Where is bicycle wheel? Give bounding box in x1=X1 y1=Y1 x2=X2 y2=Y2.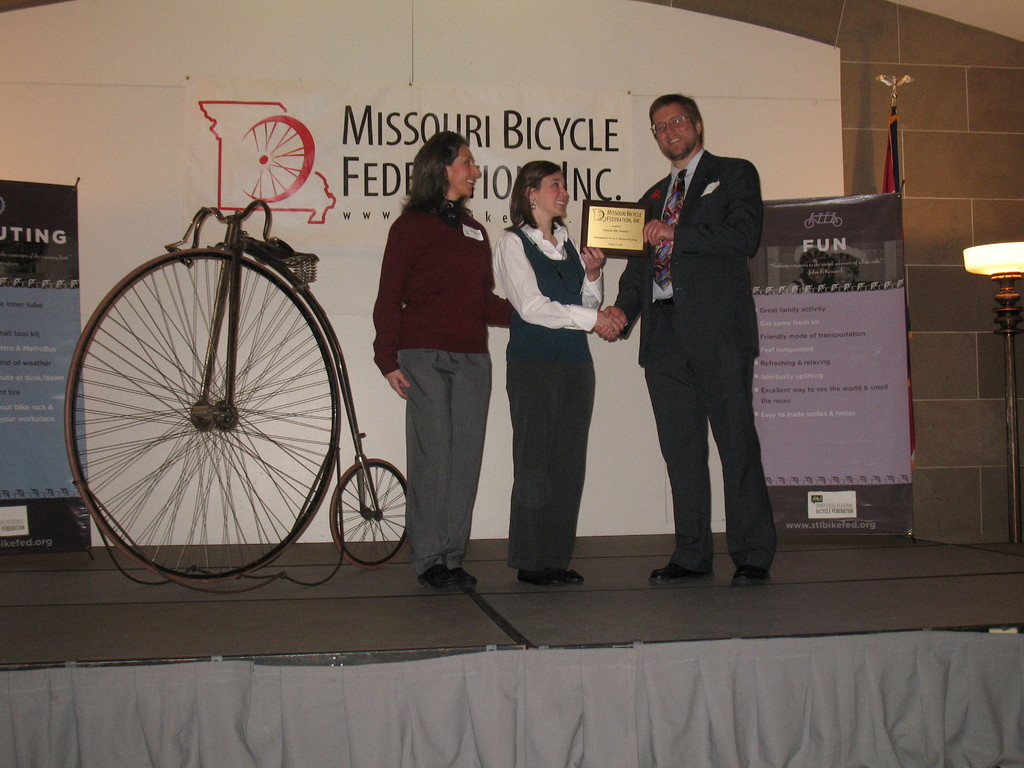
x1=331 y1=458 x2=410 y2=570.
